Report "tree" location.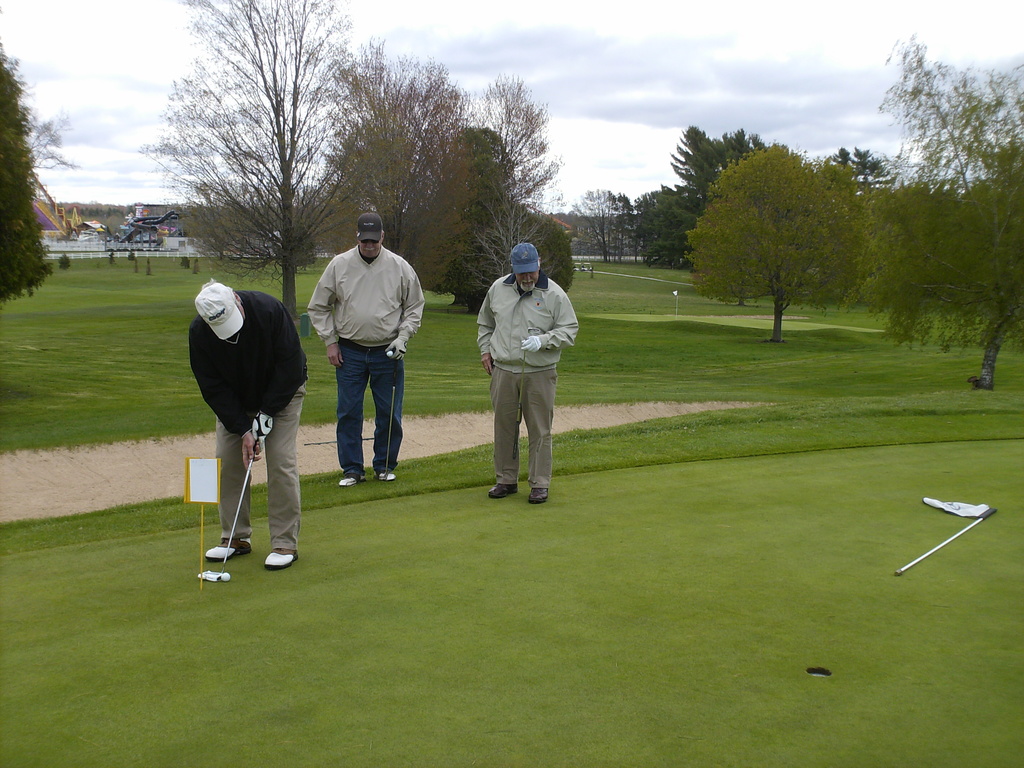
Report: (57,257,67,264).
